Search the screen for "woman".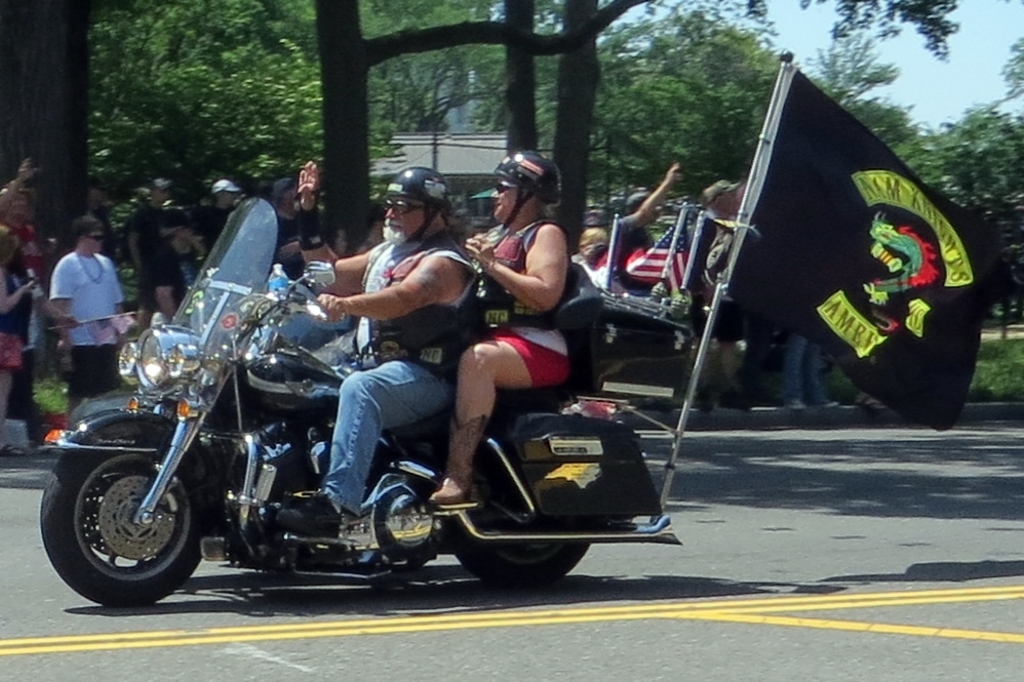
Found at l=0, t=218, r=38, b=457.
